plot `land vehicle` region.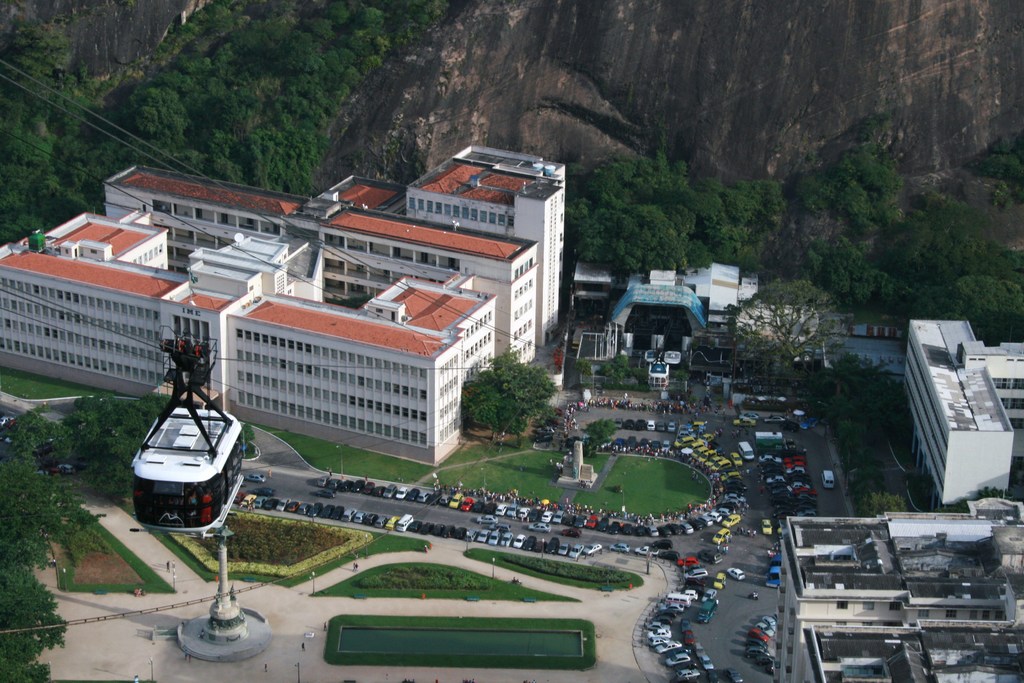
Plotted at <bbox>385, 515, 403, 532</bbox>.
